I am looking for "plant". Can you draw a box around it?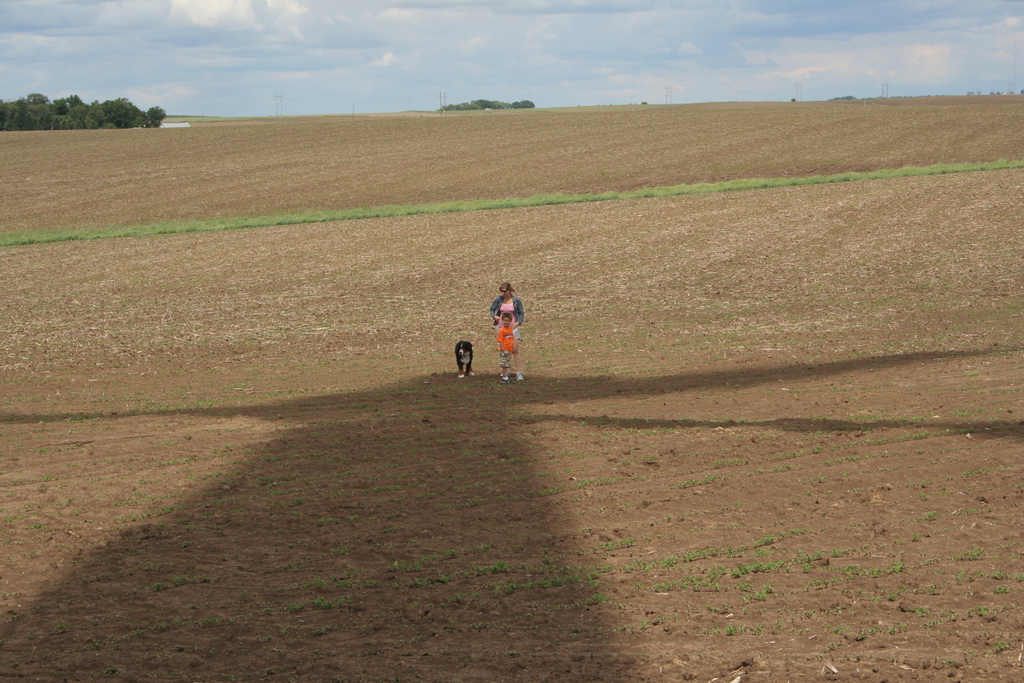
Sure, the bounding box is 540:553:550:563.
